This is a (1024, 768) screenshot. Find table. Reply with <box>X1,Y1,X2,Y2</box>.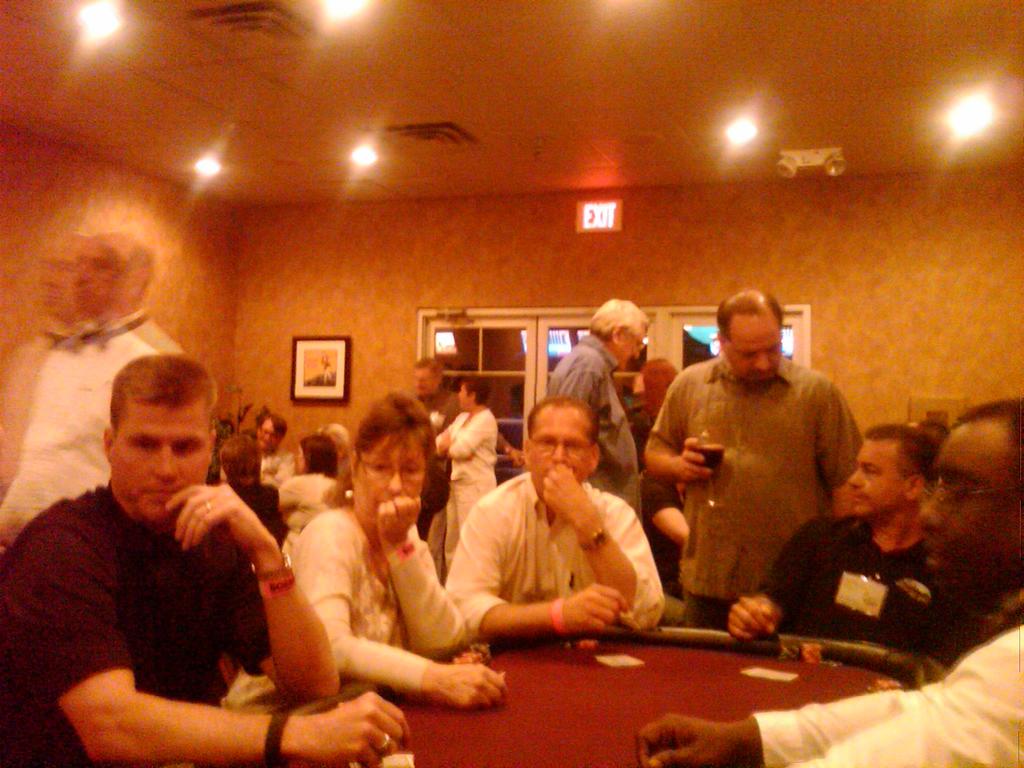
<box>354,589,991,767</box>.
